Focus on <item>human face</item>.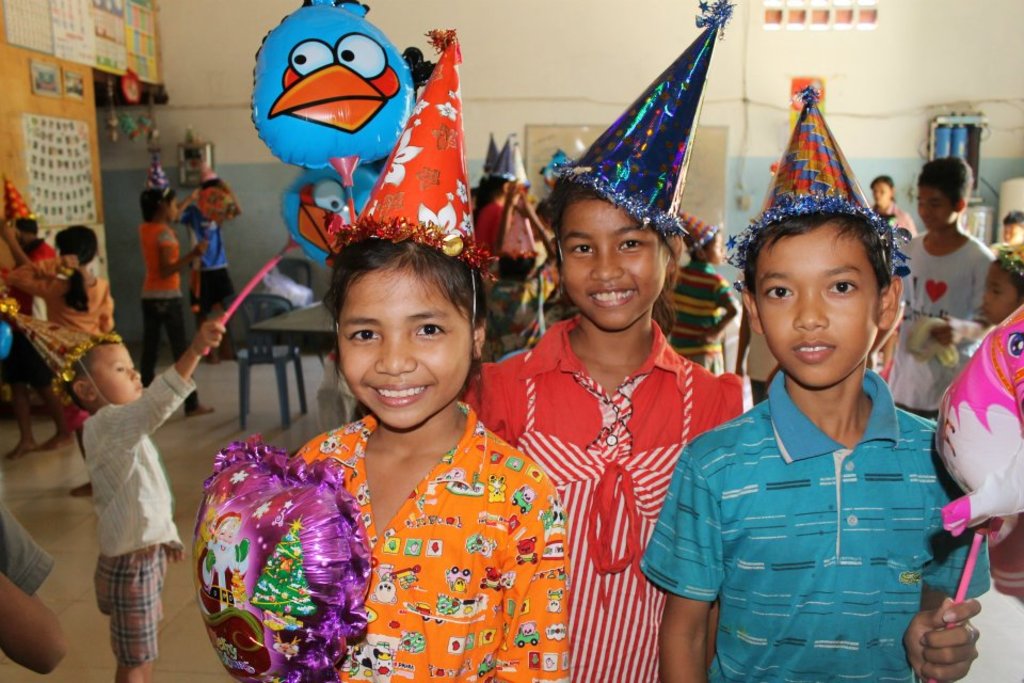
Focused at bbox=[873, 177, 887, 209].
